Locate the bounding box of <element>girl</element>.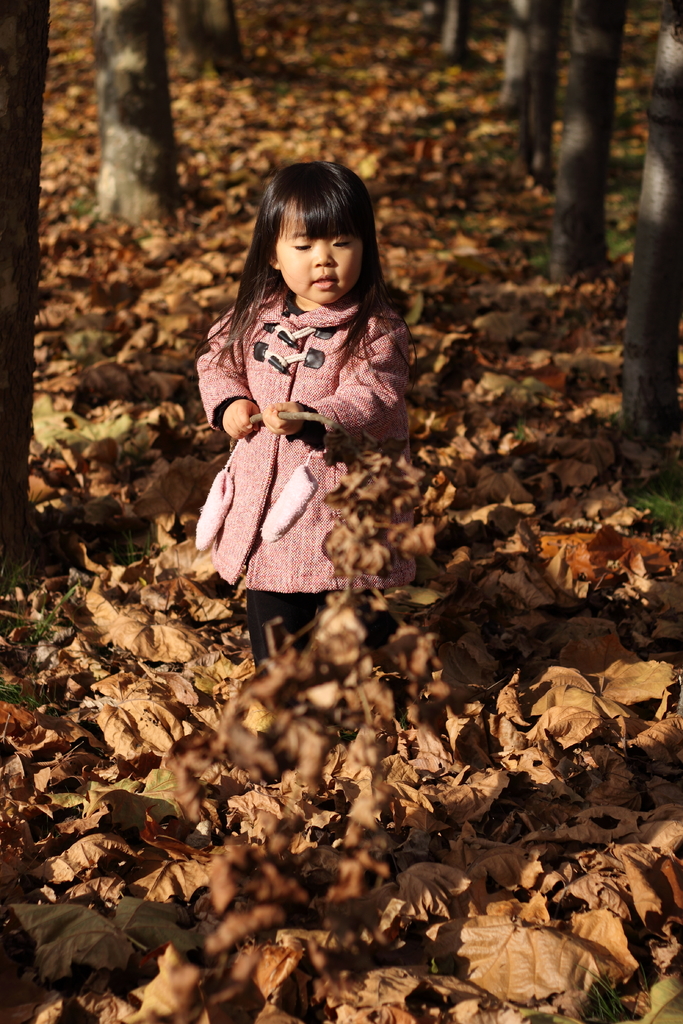
Bounding box: (183,160,422,683).
